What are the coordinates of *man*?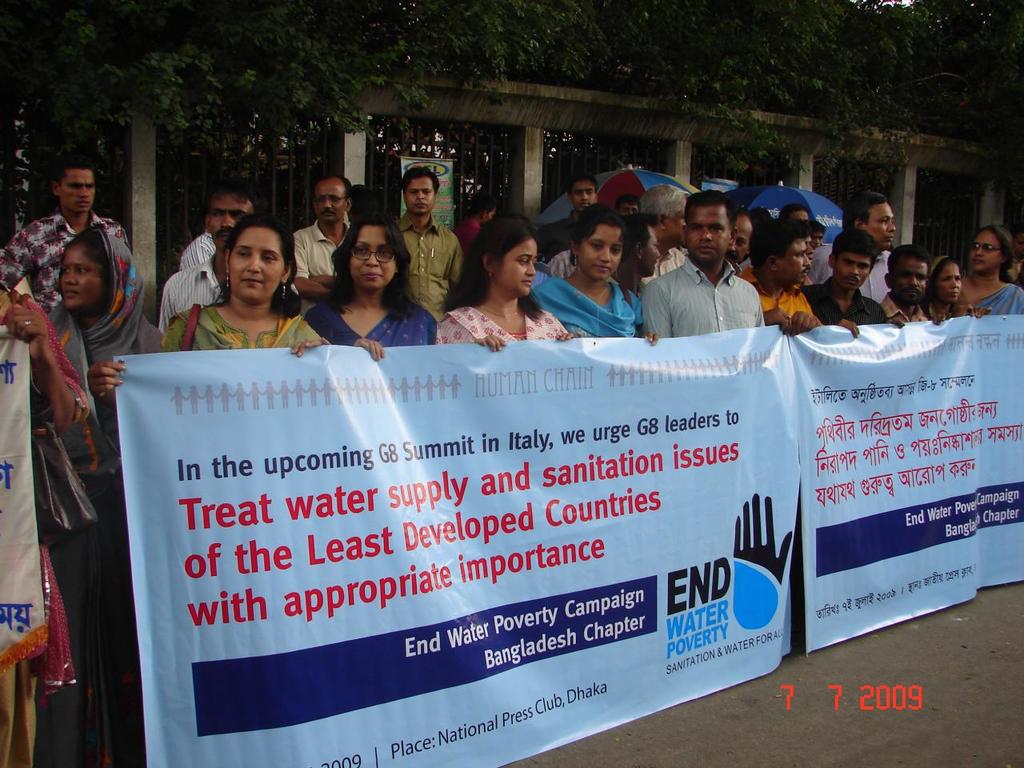
<region>641, 194, 765, 338</region>.
